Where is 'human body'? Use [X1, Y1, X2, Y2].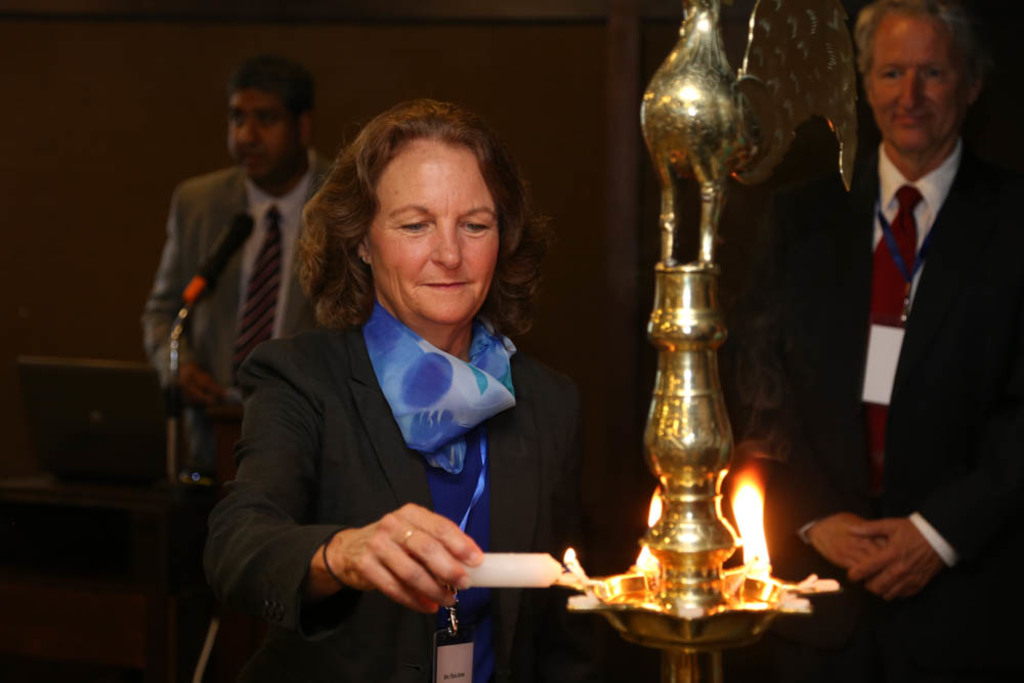
[136, 58, 338, 682].
